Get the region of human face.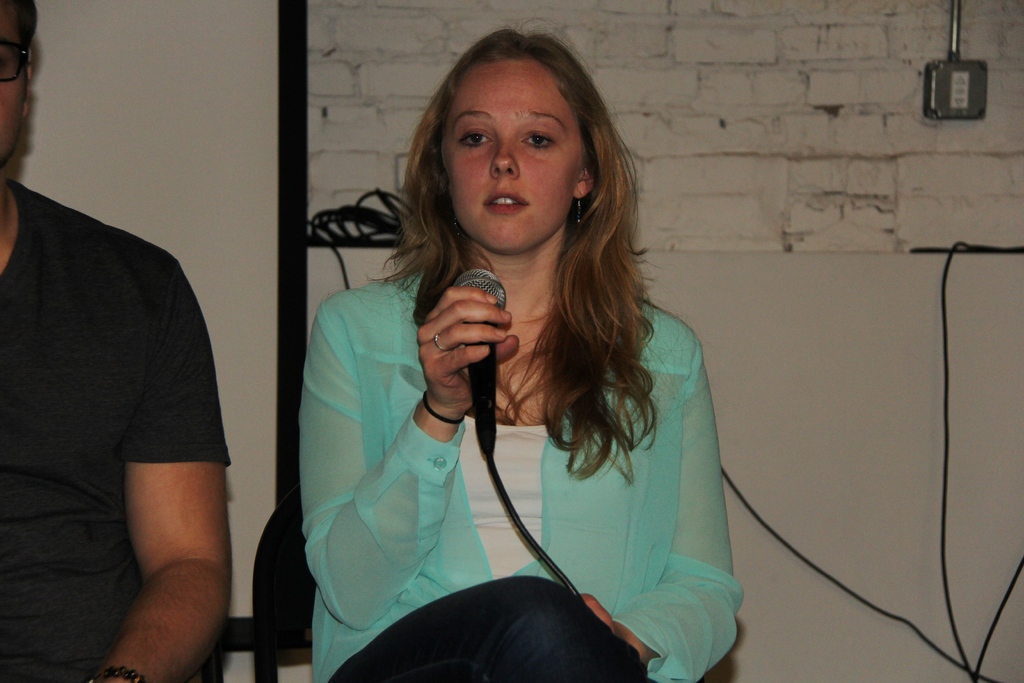
{"left": 0, "top": 0, "right": 28, "bottom": 183}.
